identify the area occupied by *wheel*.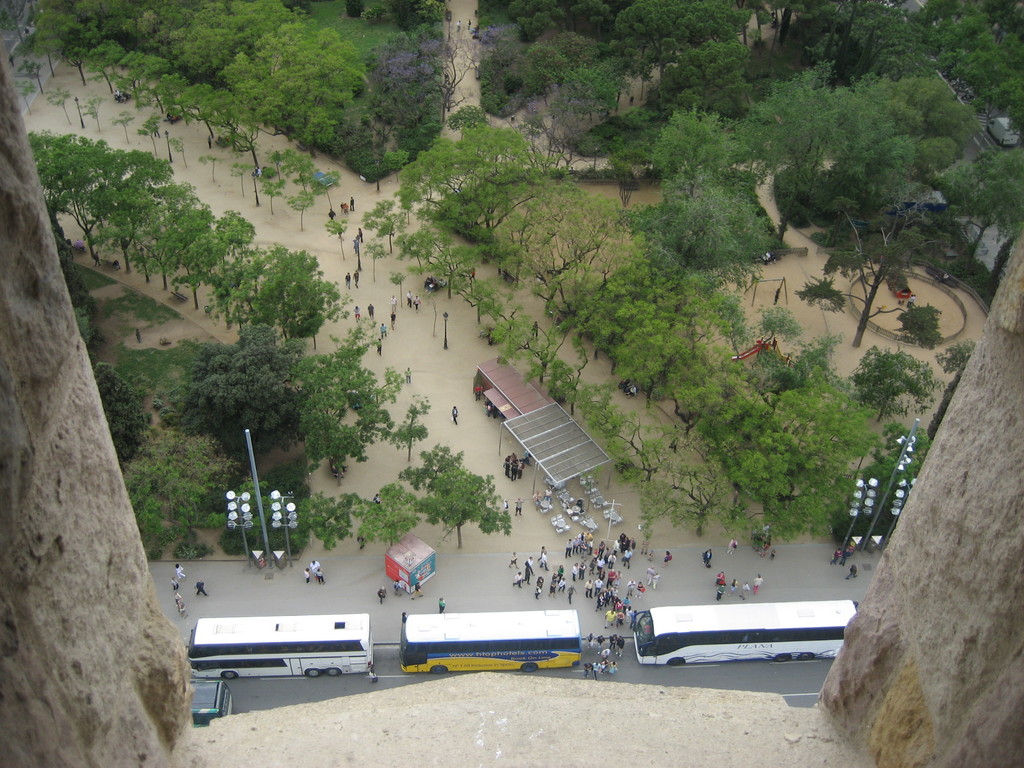
Area: box=[803, 650, 813, 661].
